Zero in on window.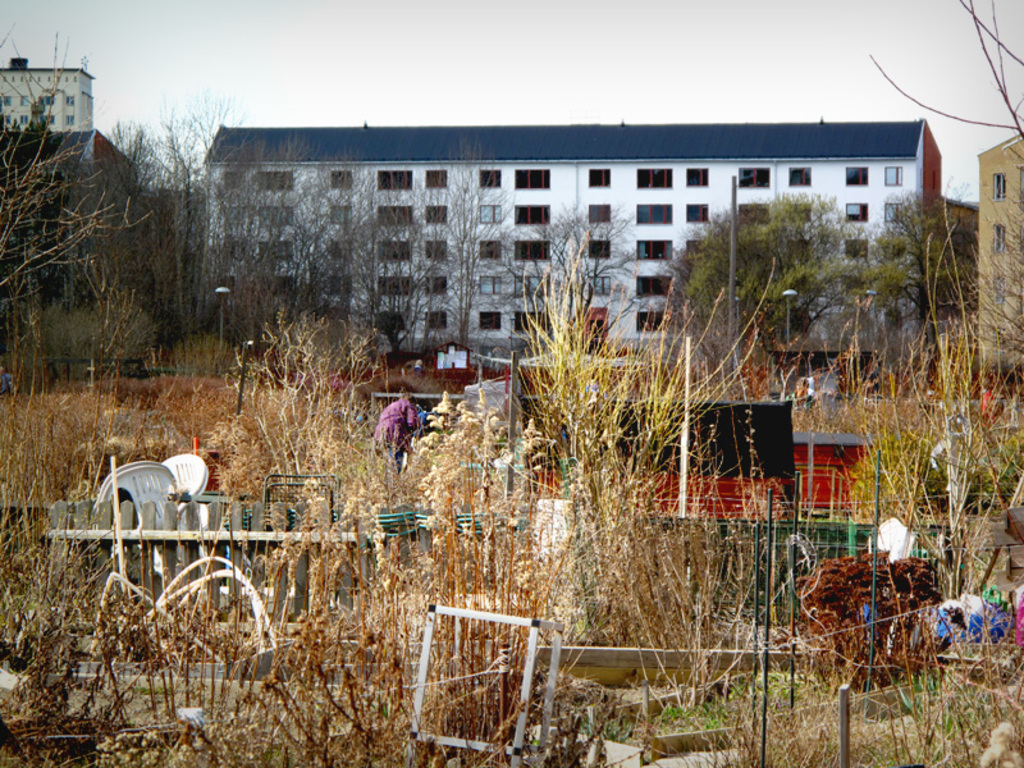
Zeroed in: detection(881, 161, 905, 187).
